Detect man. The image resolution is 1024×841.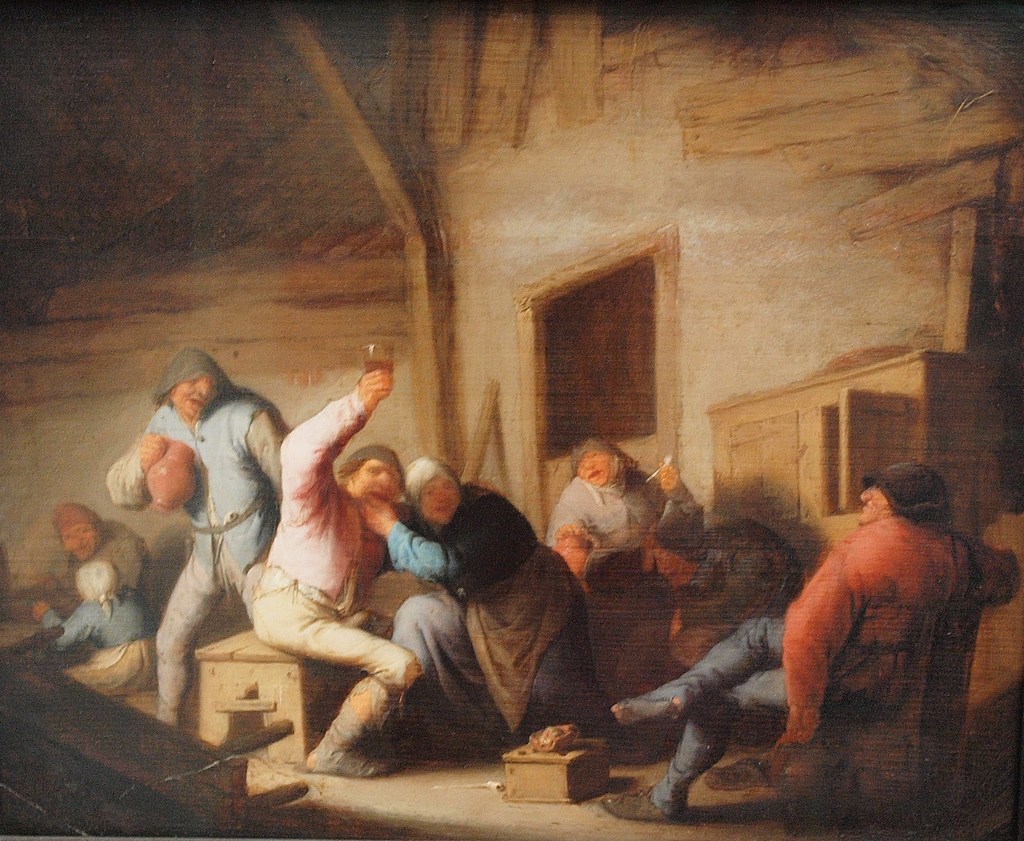
<bbox>552, 437, 705, 547</bbox>.
